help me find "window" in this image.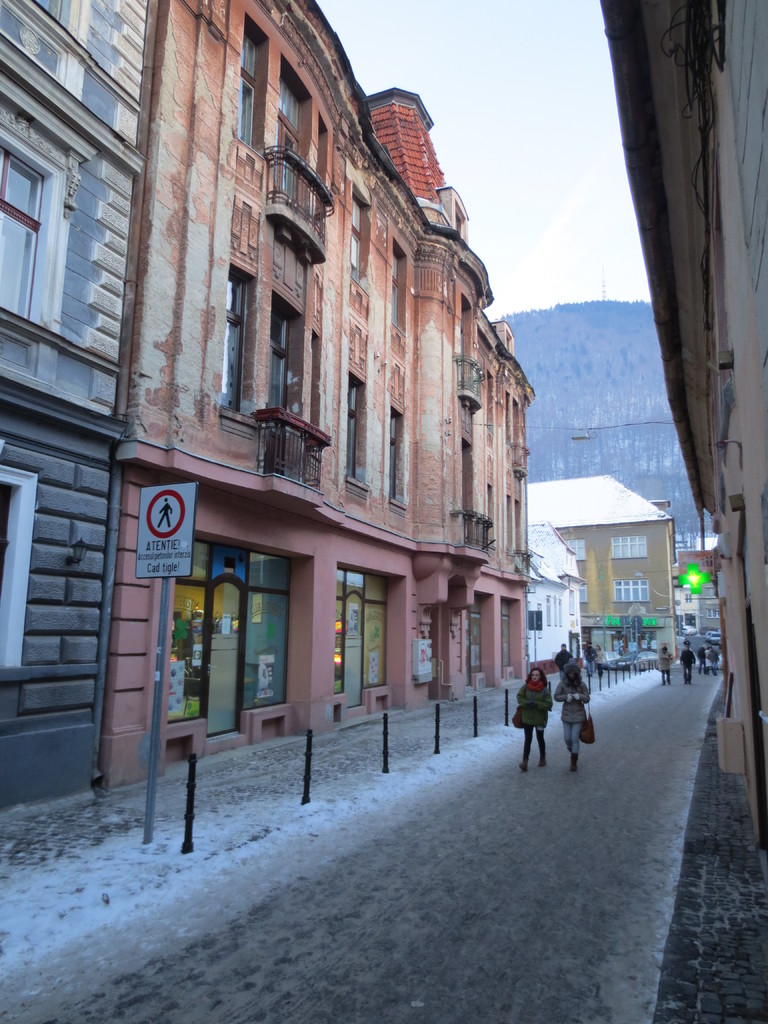
Found it: l=0, t=68, r=101, b=336.
